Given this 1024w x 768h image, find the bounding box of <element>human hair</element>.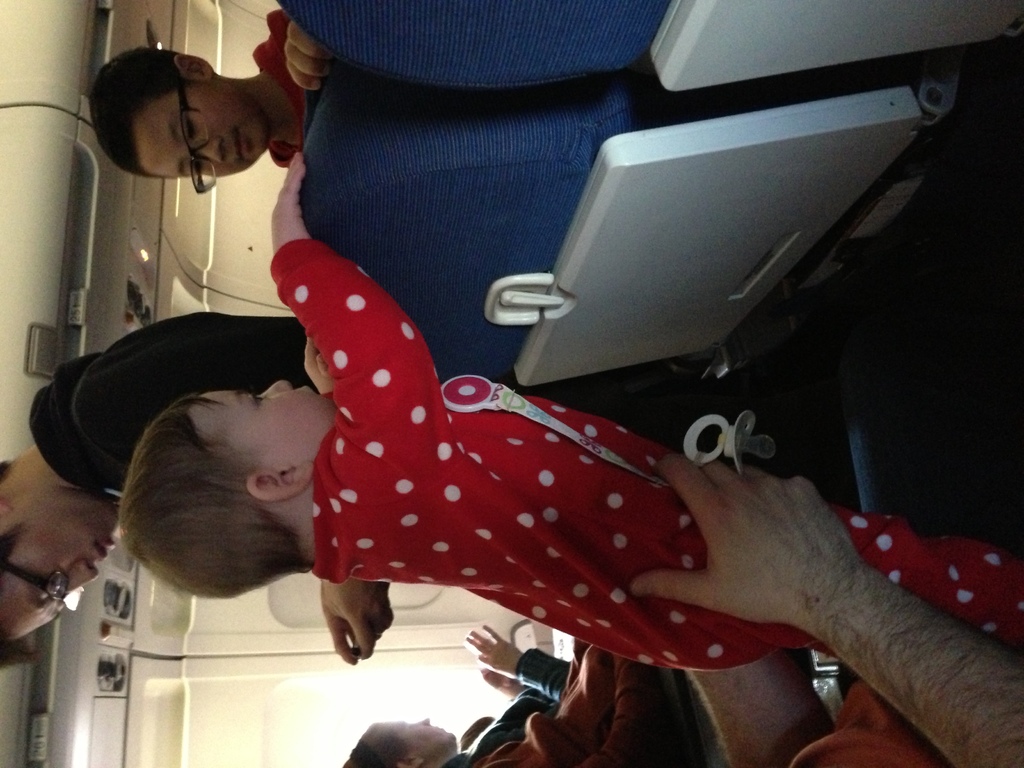
[116,394,301,595].
